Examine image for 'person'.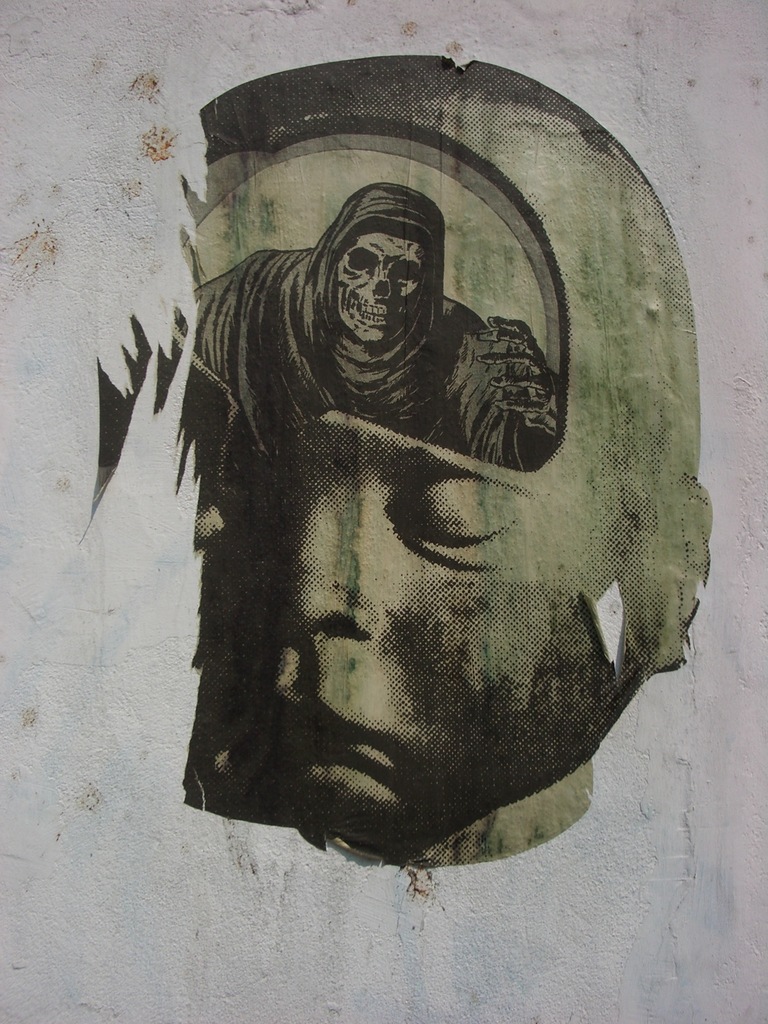
Examination result: <bbox>197, 58, 710, 862</bbox>.
